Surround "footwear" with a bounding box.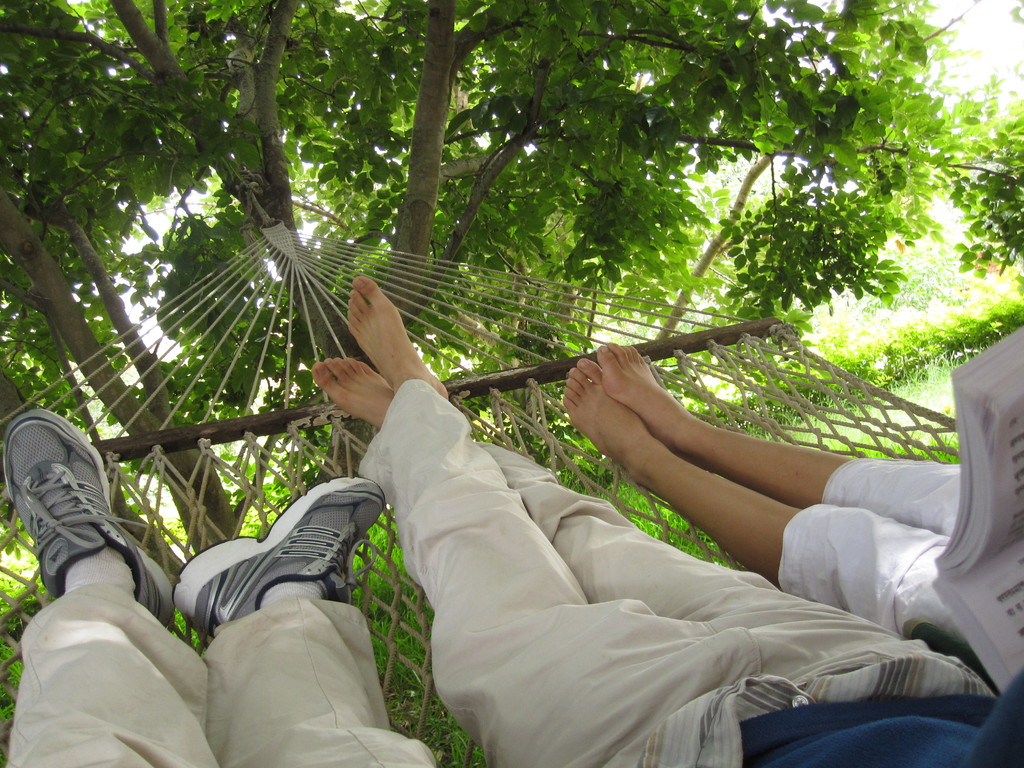
detection(12, 429, 149, 625).
